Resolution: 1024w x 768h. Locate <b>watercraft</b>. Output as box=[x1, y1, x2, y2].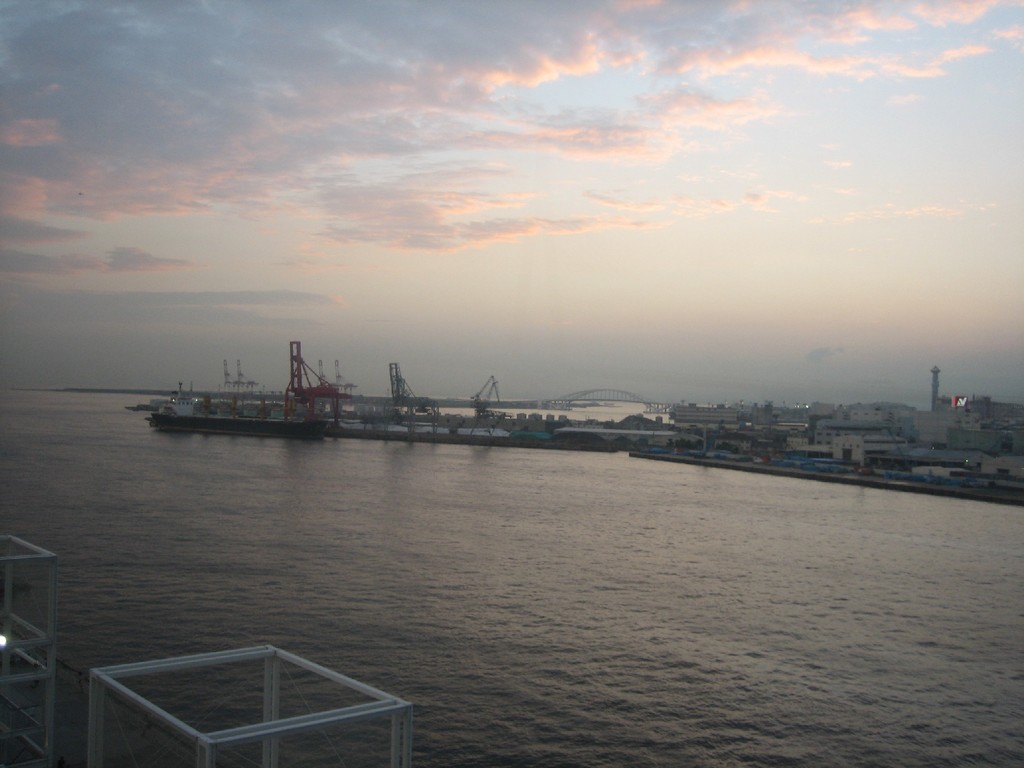
box=[124, 354, 373, 436].
